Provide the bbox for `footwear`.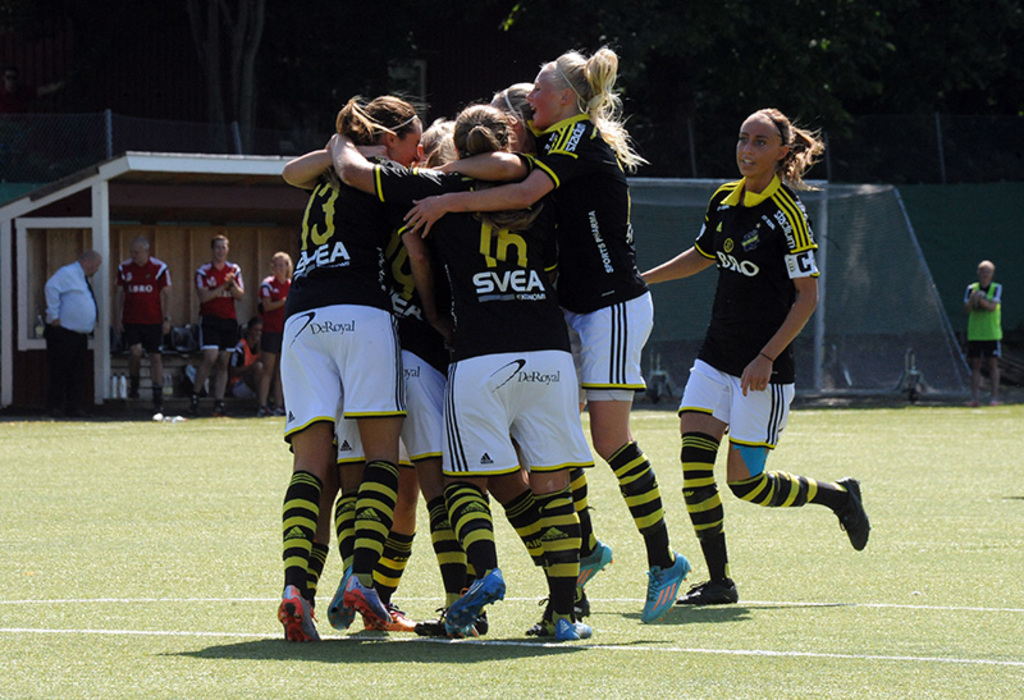
<bbox>827, 480, 872, 553</bbox>.
